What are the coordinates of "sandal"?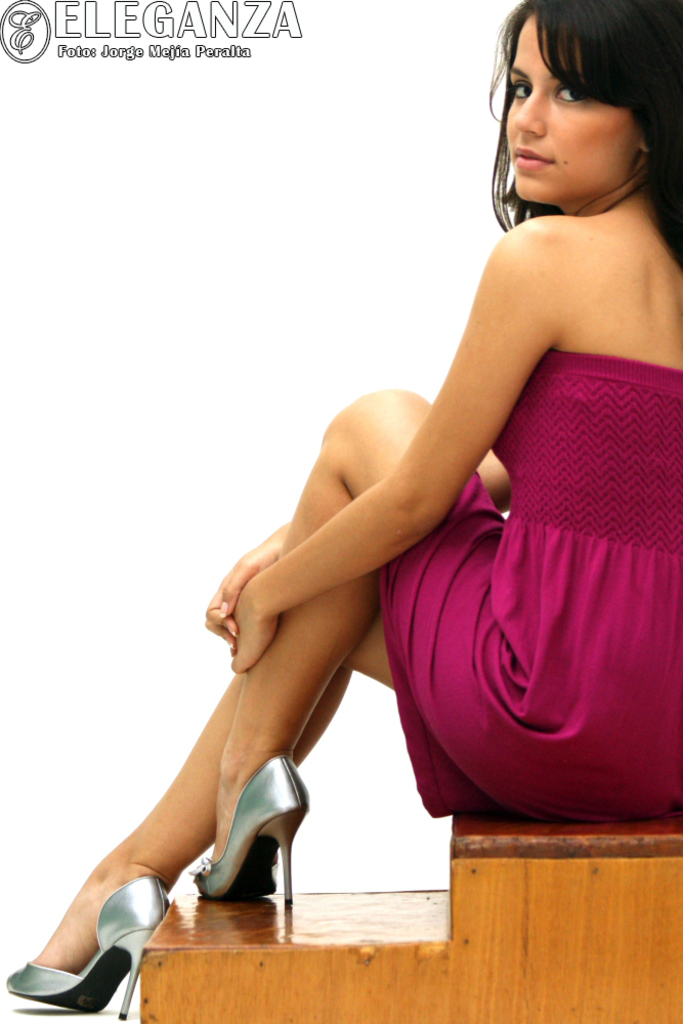
left=10, top=842, right=168, bottom=1012.
